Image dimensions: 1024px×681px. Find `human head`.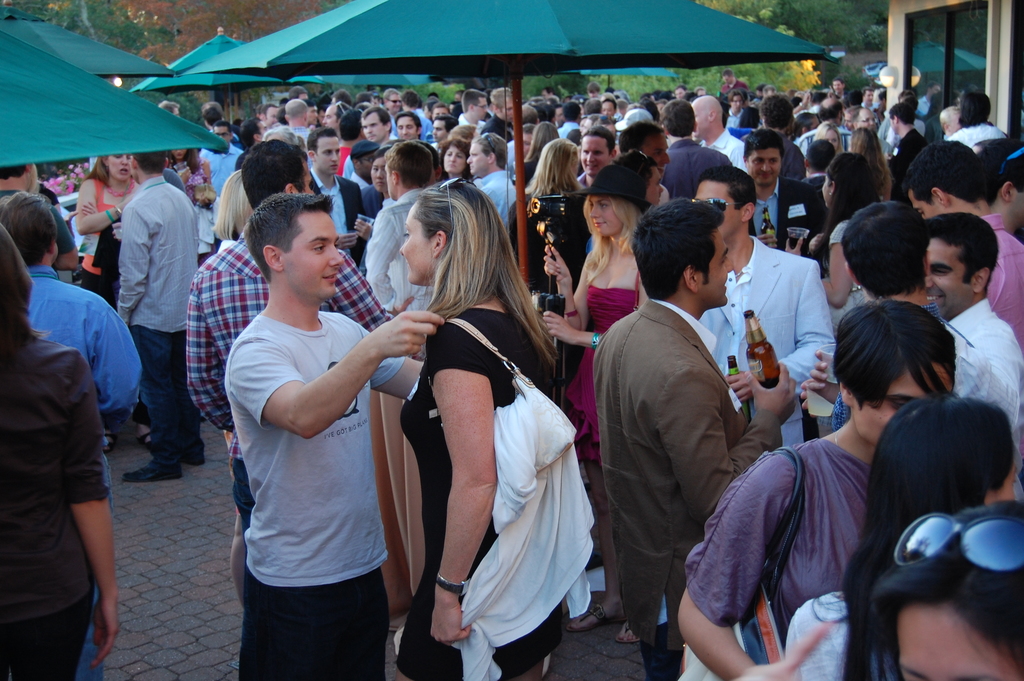
bbox(239, 117, 267, 142).
